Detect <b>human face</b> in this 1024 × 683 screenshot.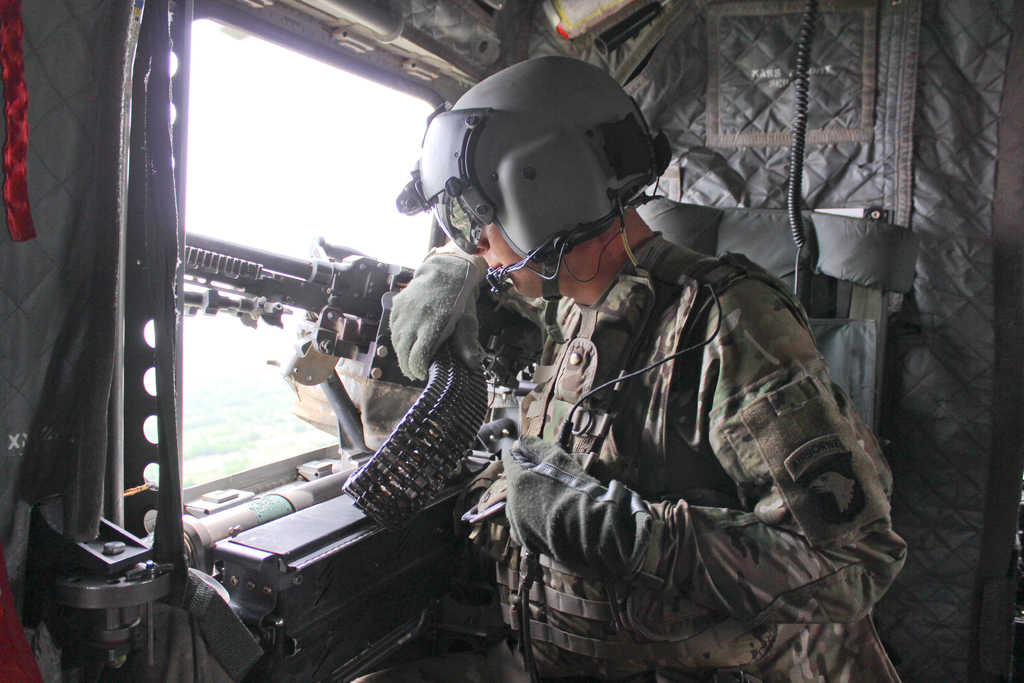
Detection: pyautogui.locateOnScreen(480, 220, 544, 298).
